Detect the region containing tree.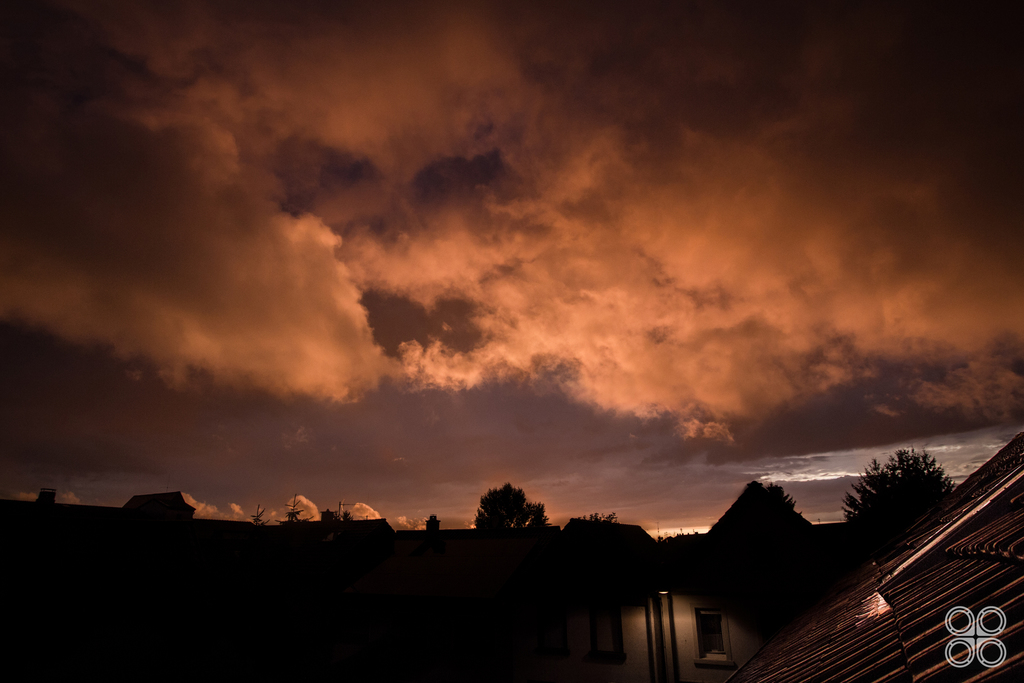
<box>857,454,964,548</box>.
